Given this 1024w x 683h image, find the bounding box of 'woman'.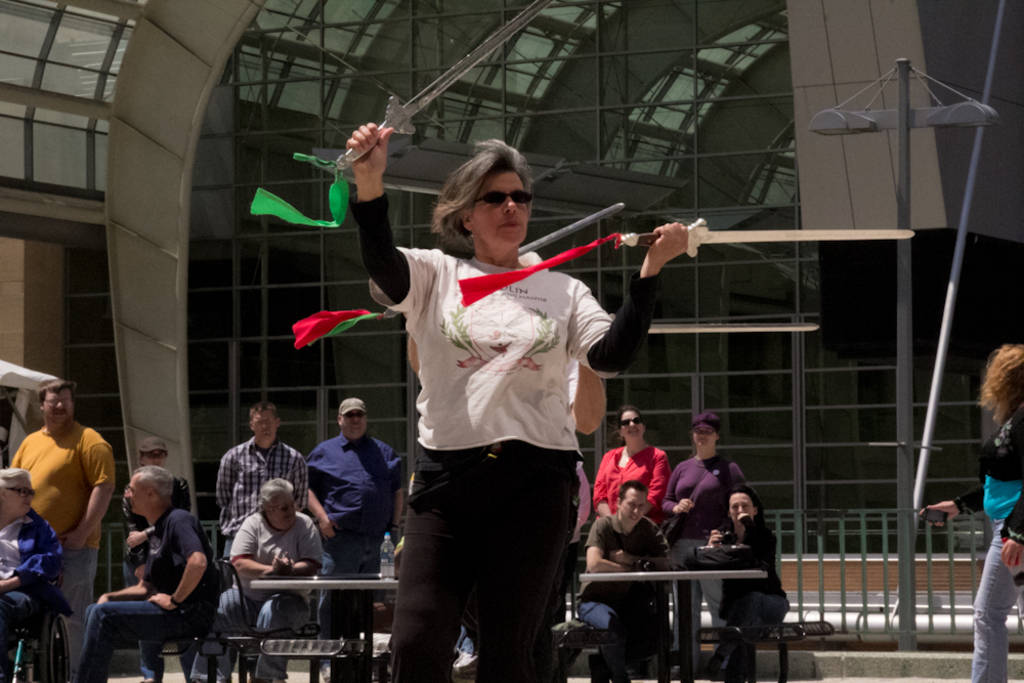
593,407,671,641.
